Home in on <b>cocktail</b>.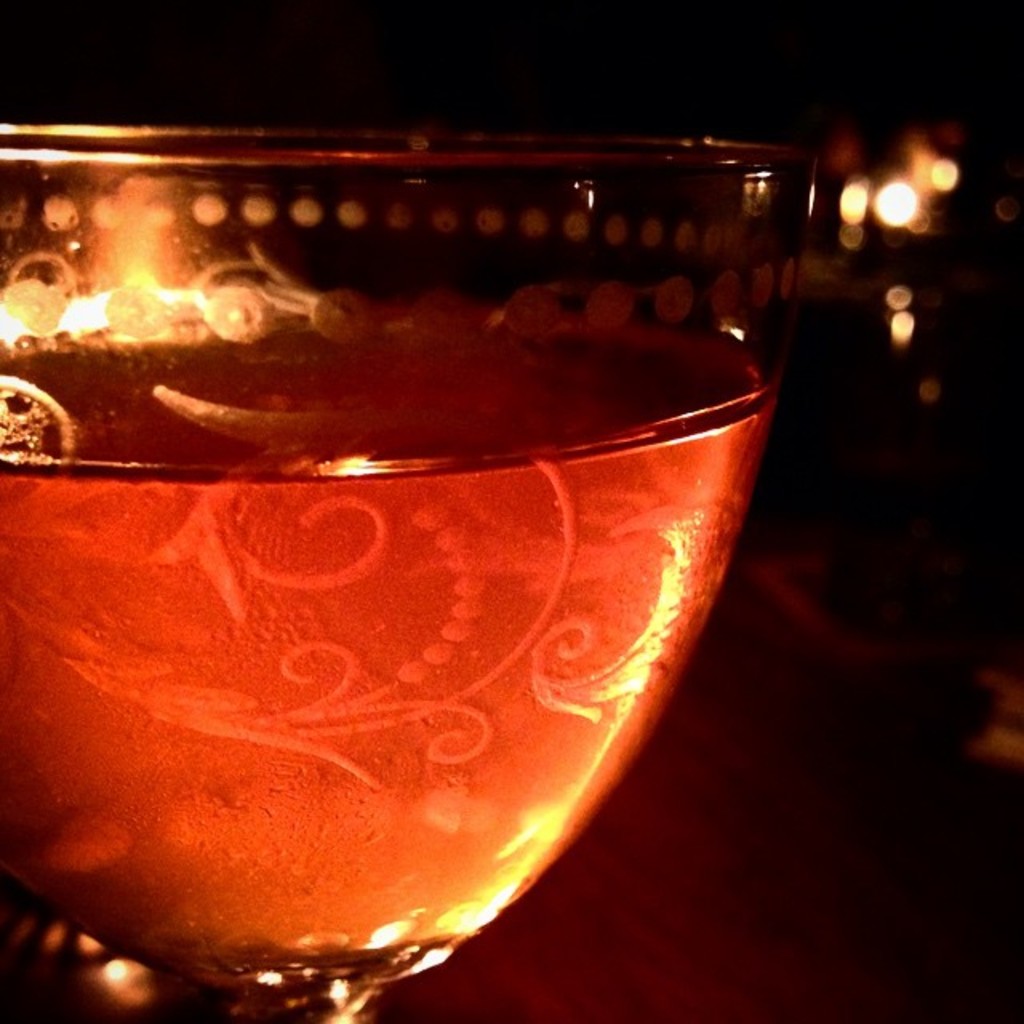
Homed in at x1=10 y1=120 x2=810 y2=1021.
